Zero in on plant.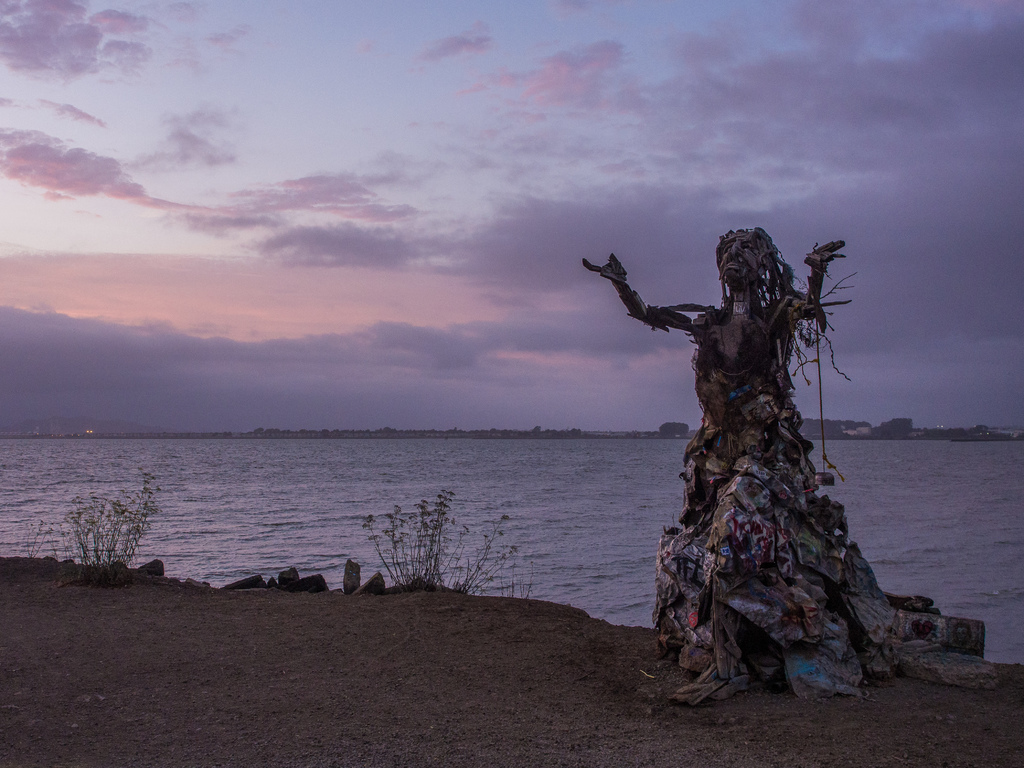
Zeroed in: rect(58, 470, 161, 574).
